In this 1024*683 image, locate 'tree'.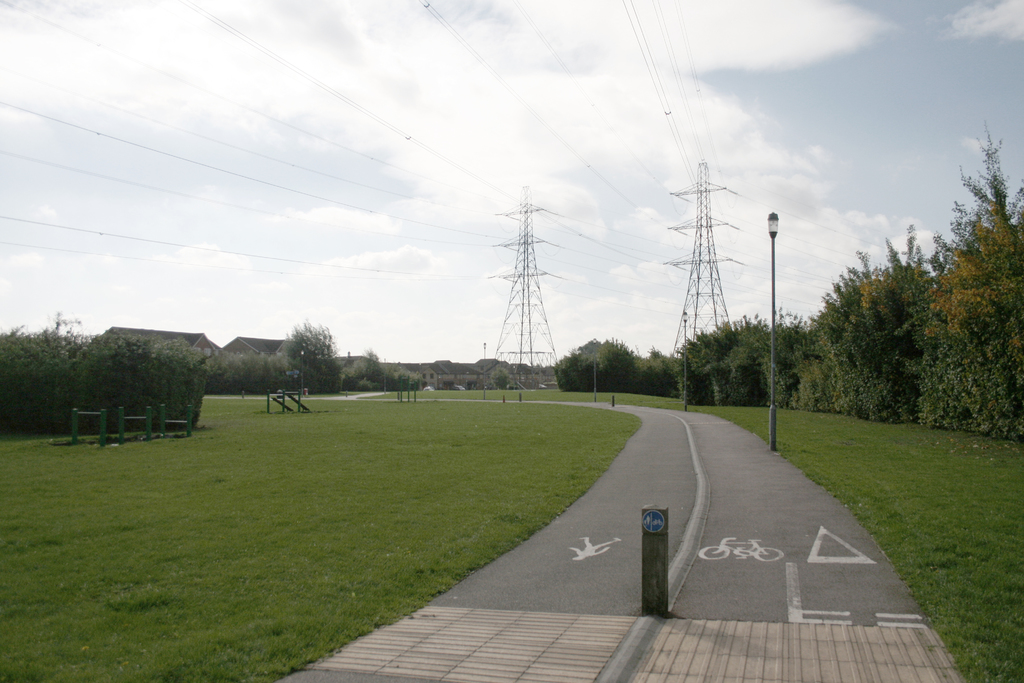
Bounding box: {"left": 919, "top": 119, "right": 1023, "bottom": 438}.
